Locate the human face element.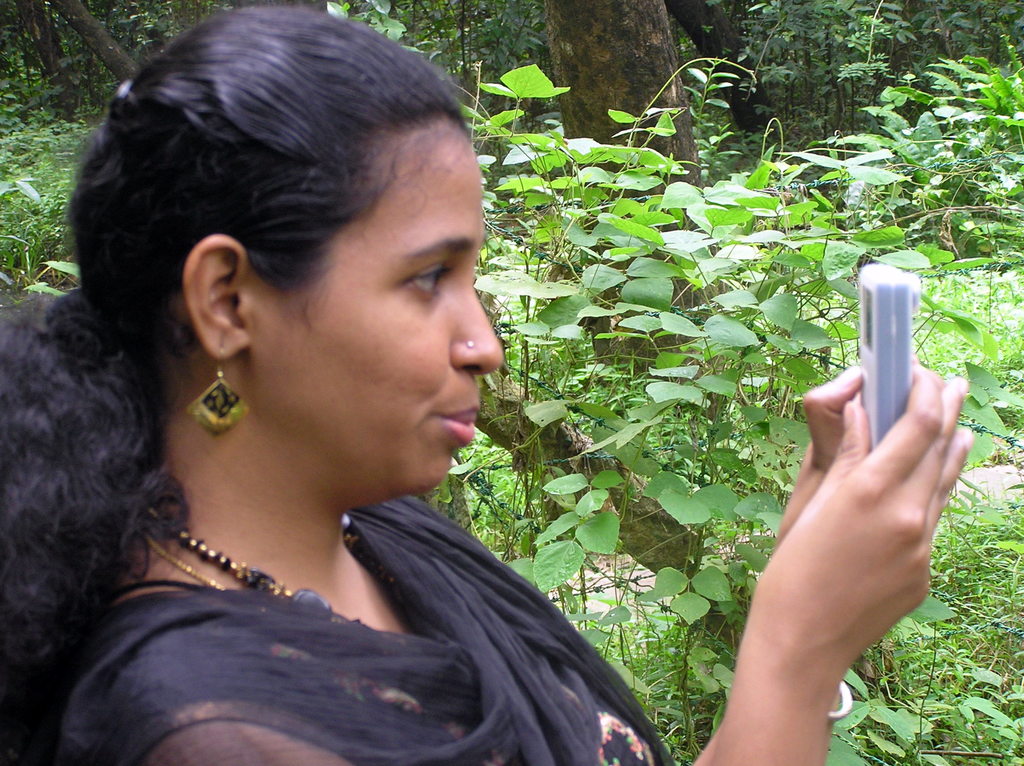
Element bbox: [left=273, top=123, right=507, bottom=498].
